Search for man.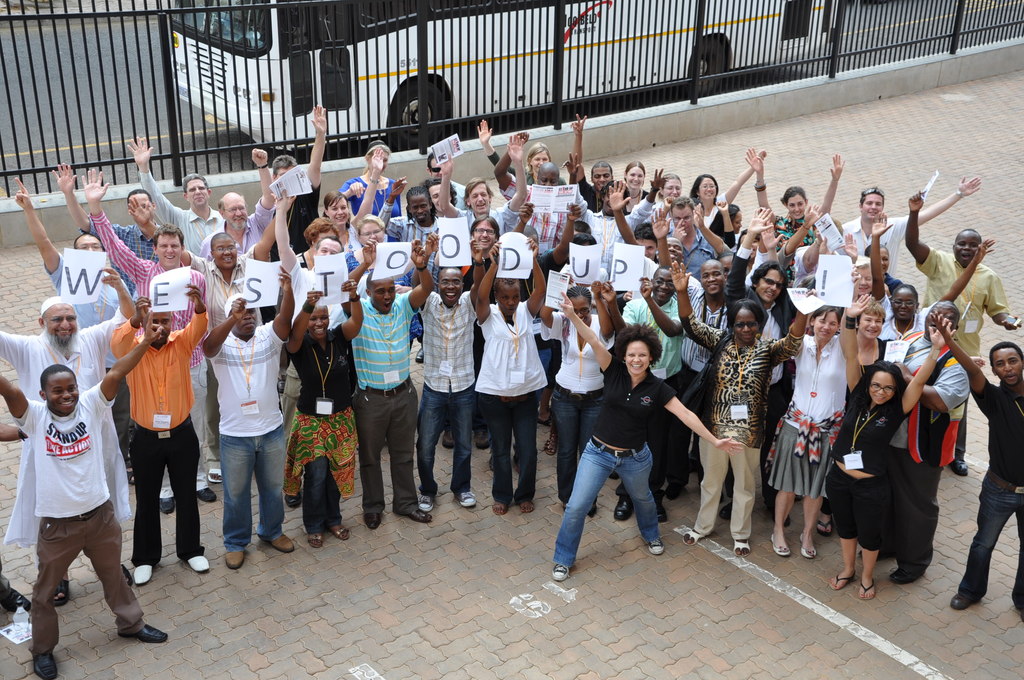
Found at Rect(666, 236, 685, 267).
